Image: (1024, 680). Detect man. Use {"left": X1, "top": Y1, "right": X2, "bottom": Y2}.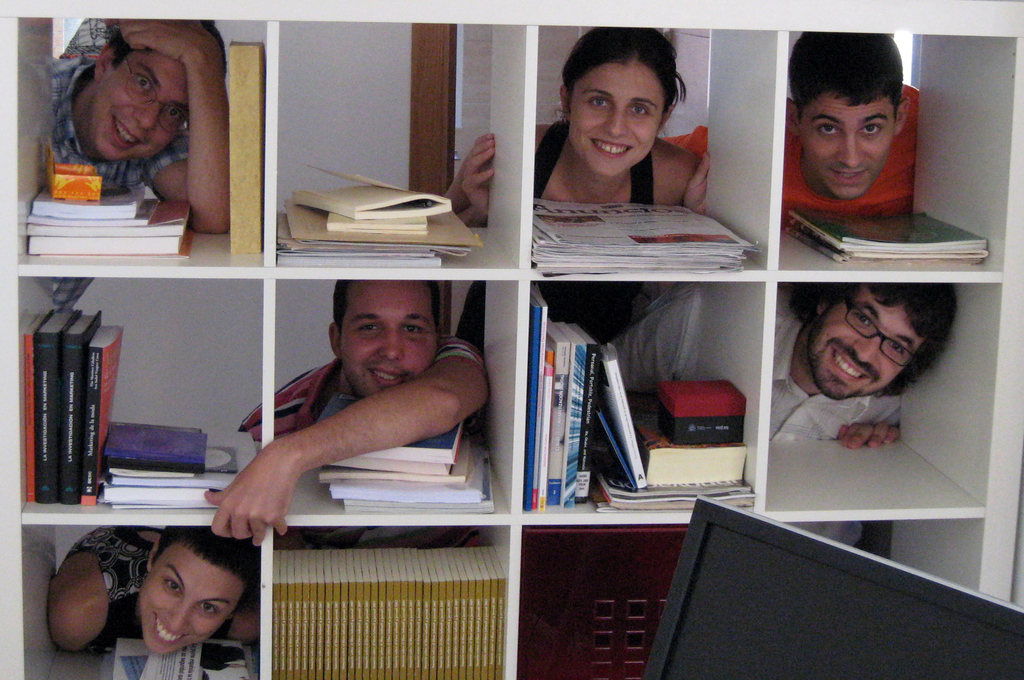
{"left": 50, "top": 17, "right": 230, "bottom": 234}.
